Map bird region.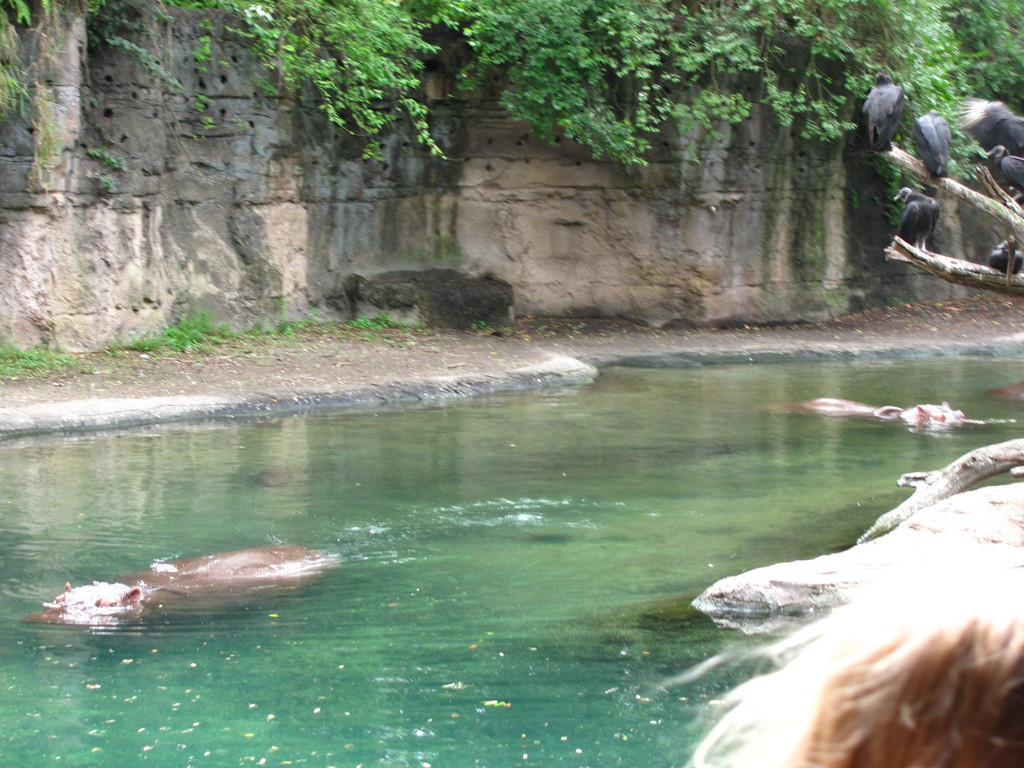
Mapped to {"left": 958, "top": 97, "right": 1023, "bottom": 203}.
